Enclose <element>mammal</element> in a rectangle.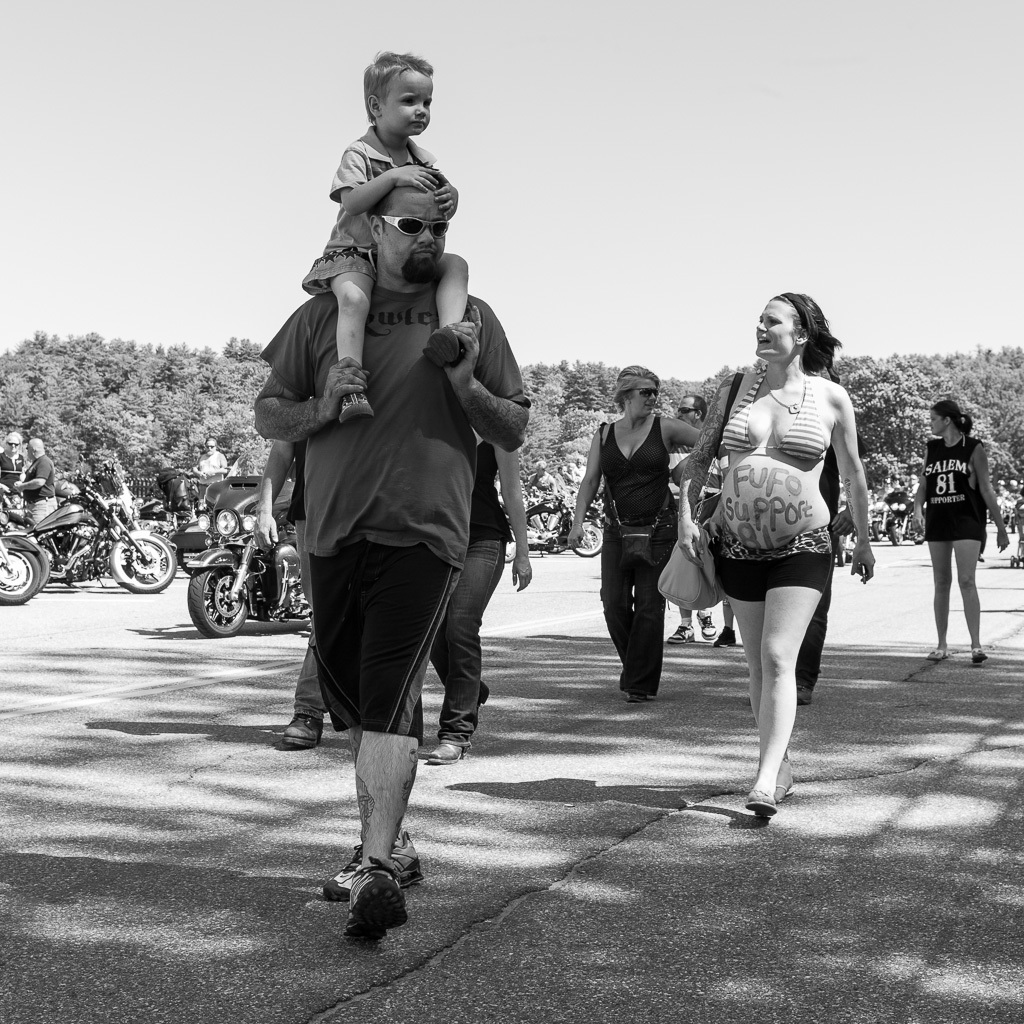
x1=302 y1=41 x2=481 y2=421.
